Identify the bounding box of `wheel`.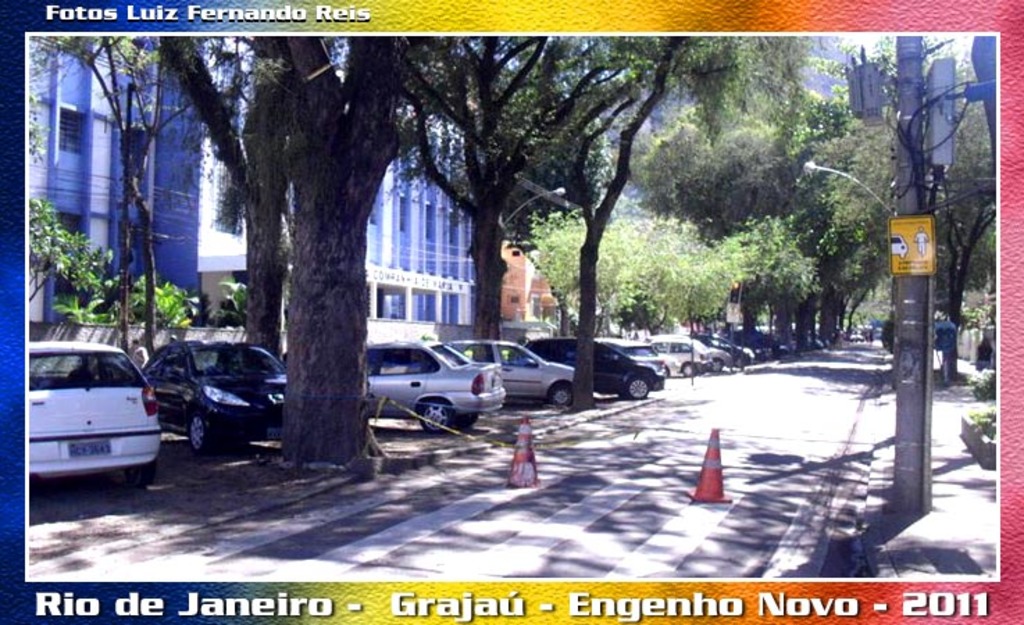
627 378 650 399.
